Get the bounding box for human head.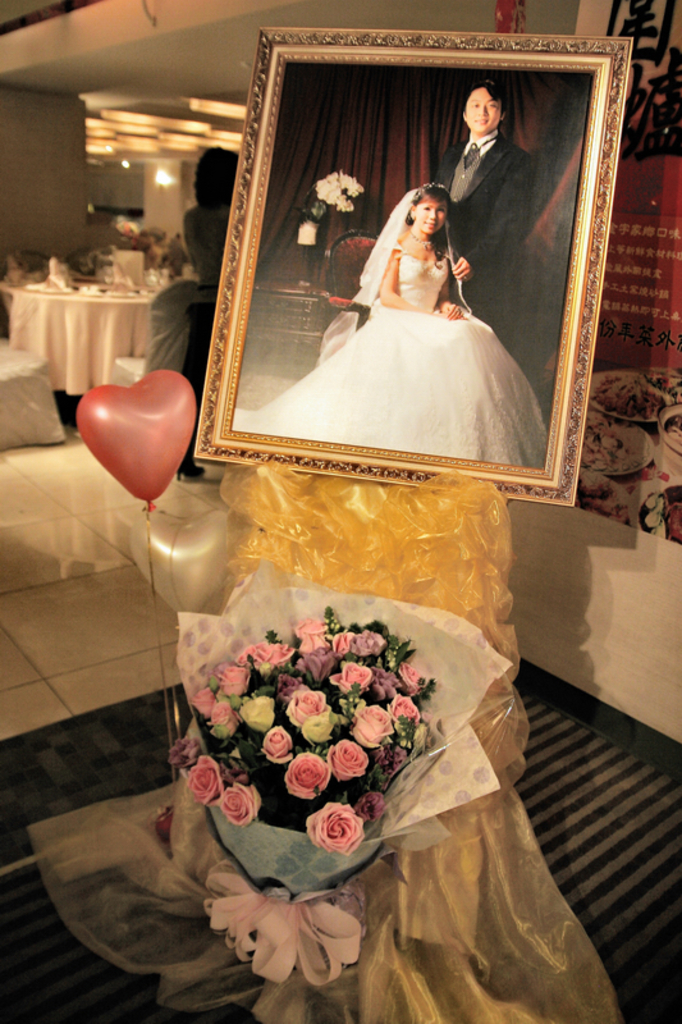
[x1=406, y1=182, x2=457, y2=236].
